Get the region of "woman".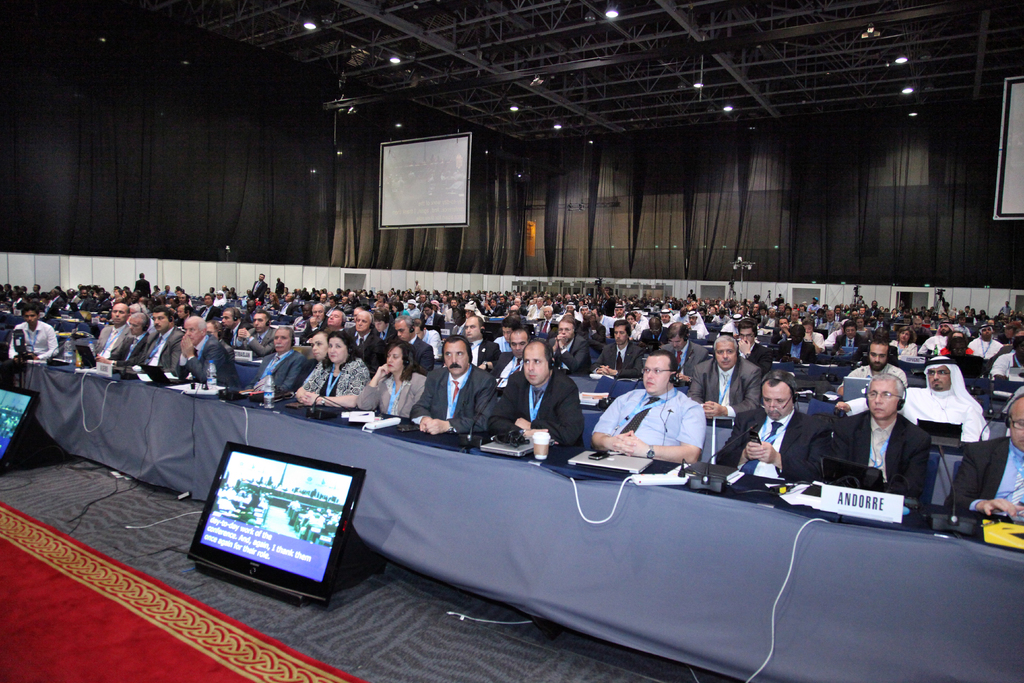
852,316,876,339.
